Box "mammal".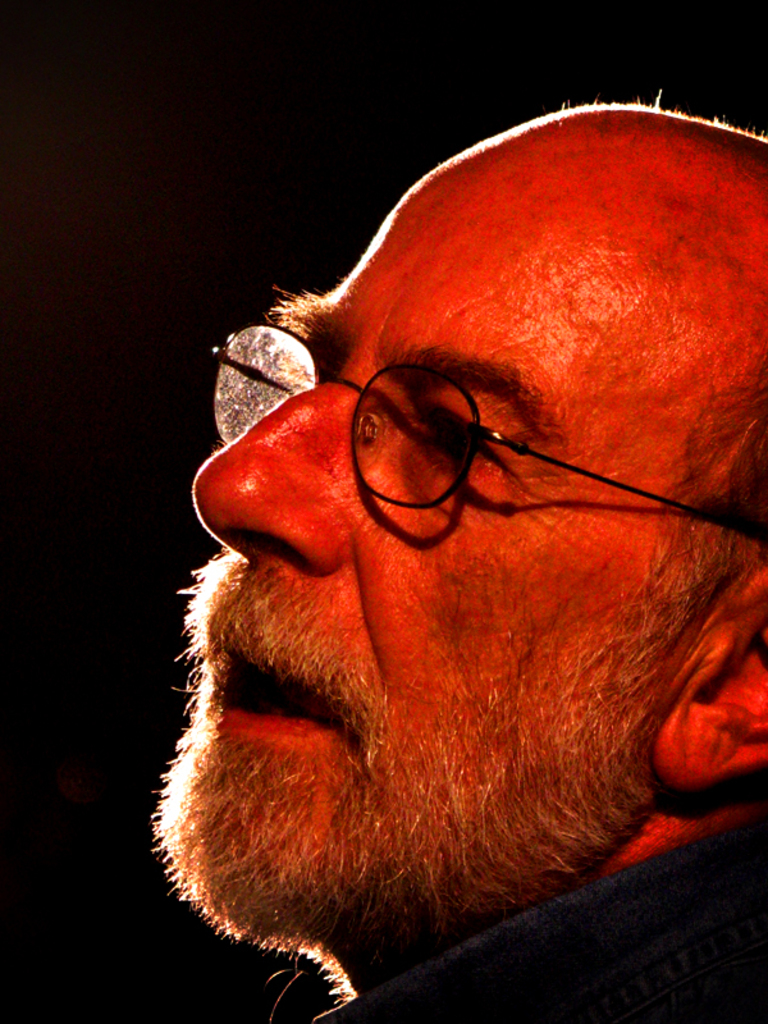
(154,93,765,1002).
